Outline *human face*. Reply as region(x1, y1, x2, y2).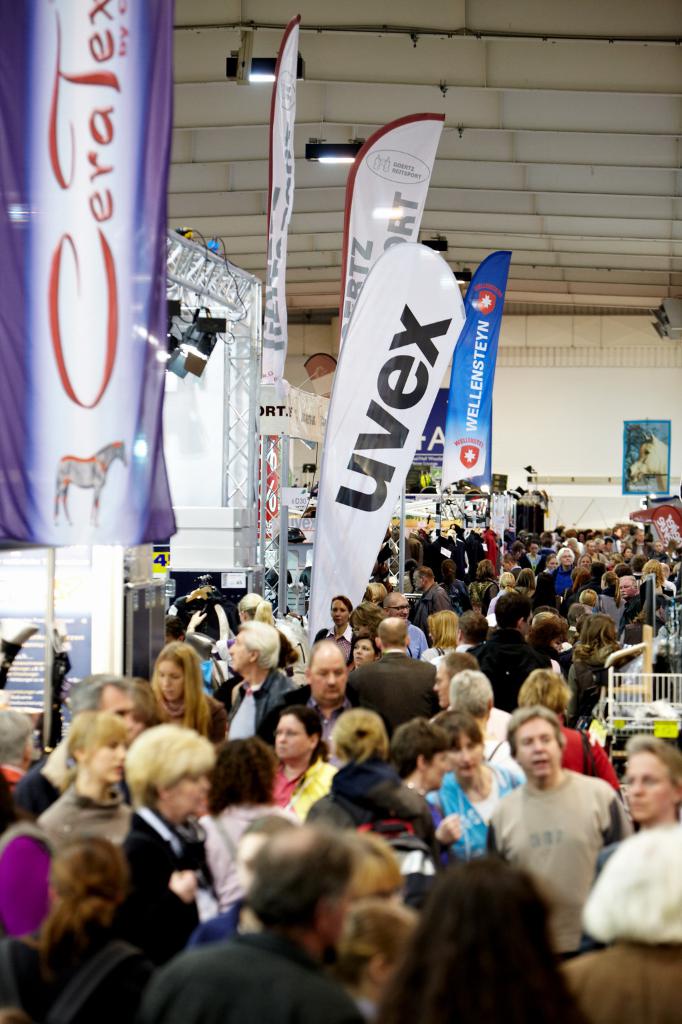
region(307, 650, 344, 695).
